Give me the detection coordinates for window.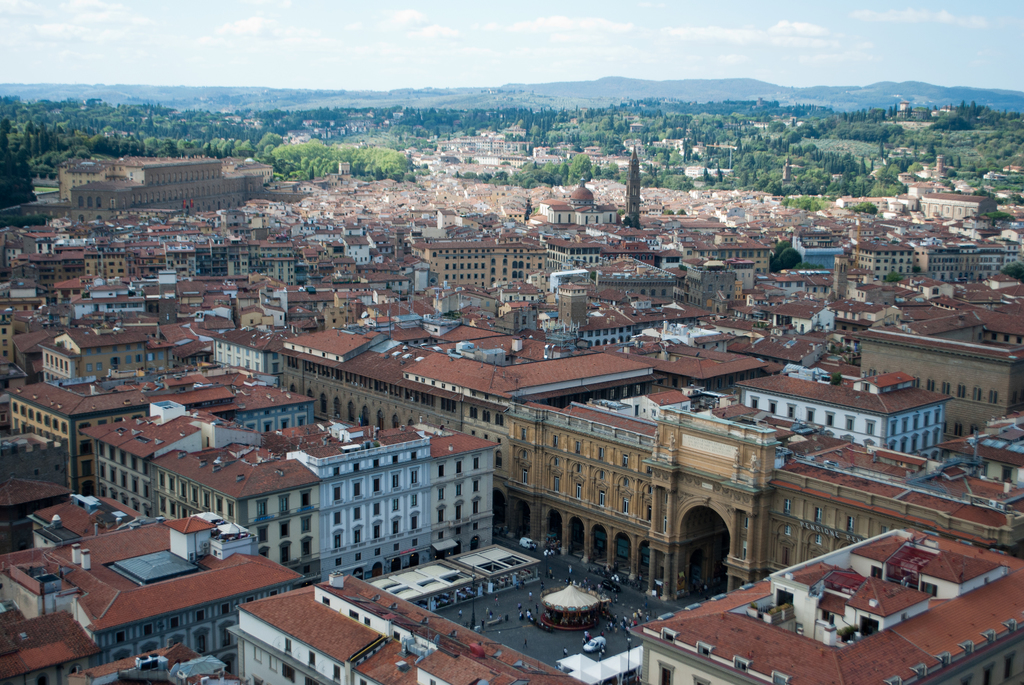
crop(267, 423, 272, 428).
